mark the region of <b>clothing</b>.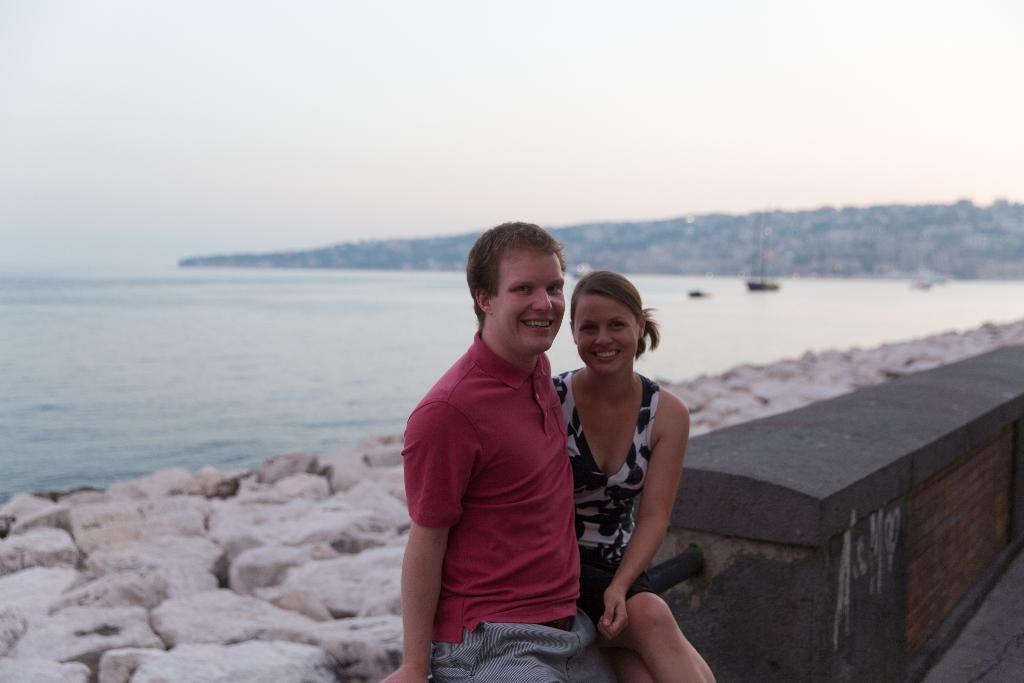
Region: (406,293,598,642).
